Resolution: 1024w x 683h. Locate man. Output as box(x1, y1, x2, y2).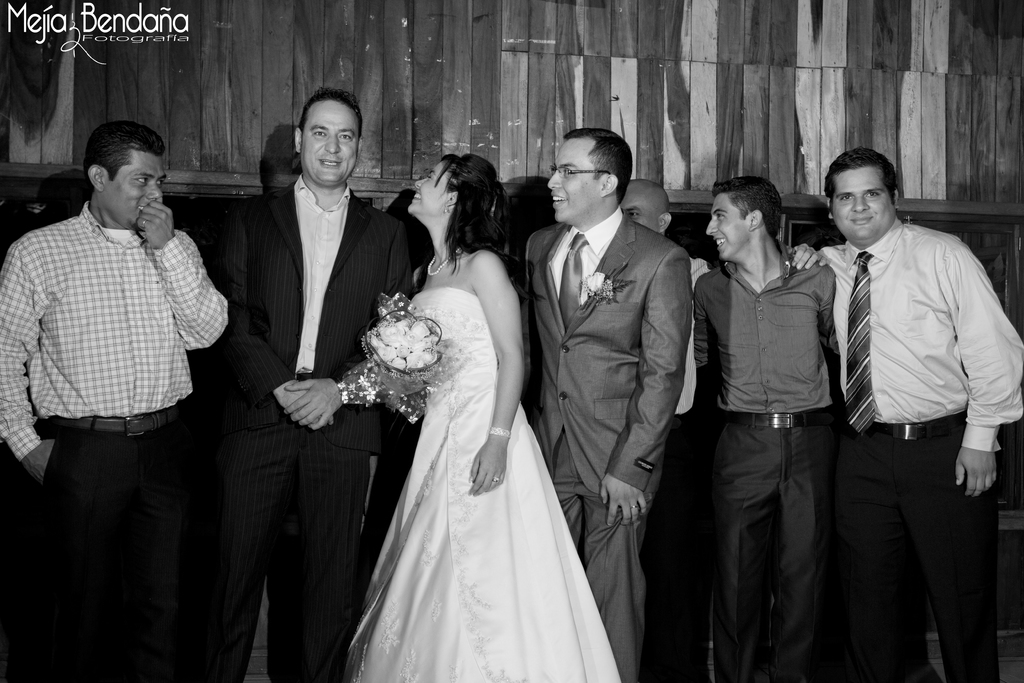
box(0, 120, 237, 682).
